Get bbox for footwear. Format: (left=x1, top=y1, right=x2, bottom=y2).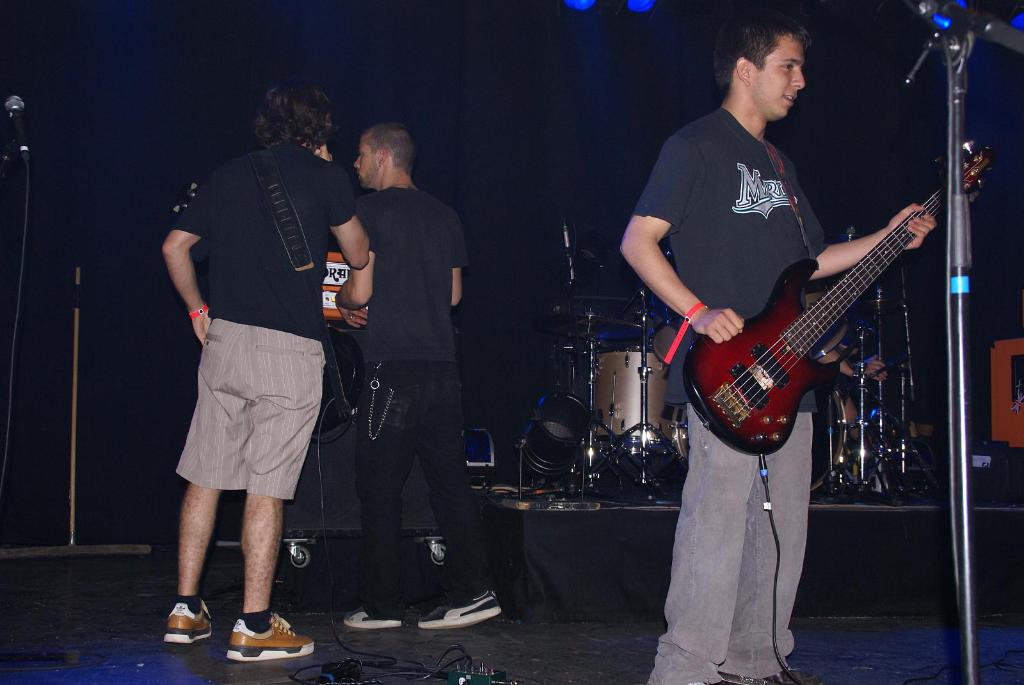
(left=684, top=671, right=717, bottom=684).
